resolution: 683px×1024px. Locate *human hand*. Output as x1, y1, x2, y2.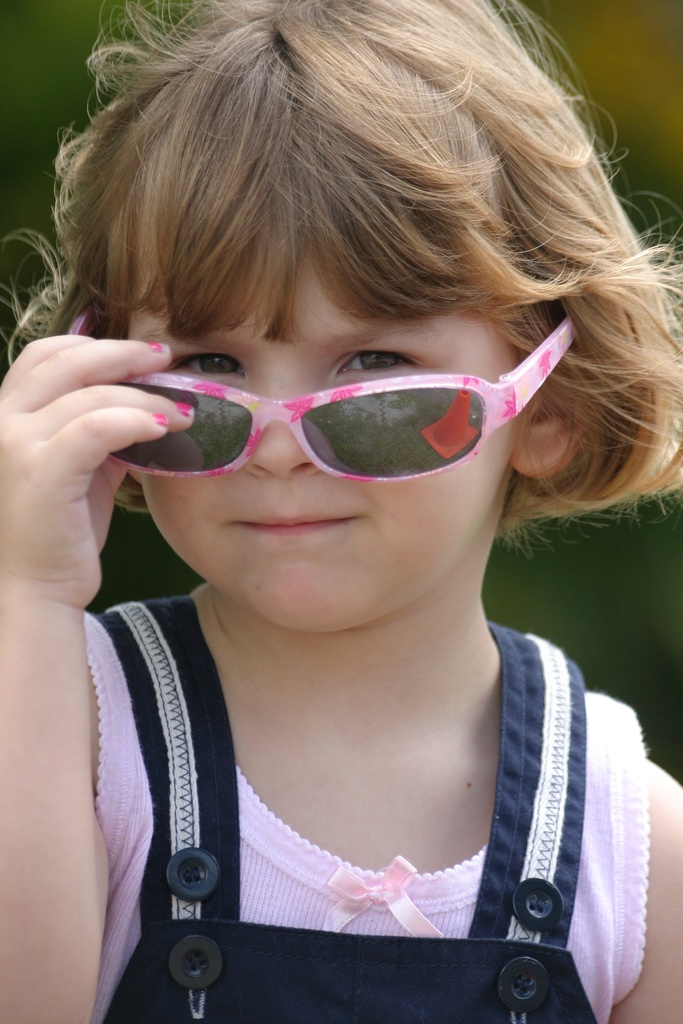
12, 287, 198, 627.
